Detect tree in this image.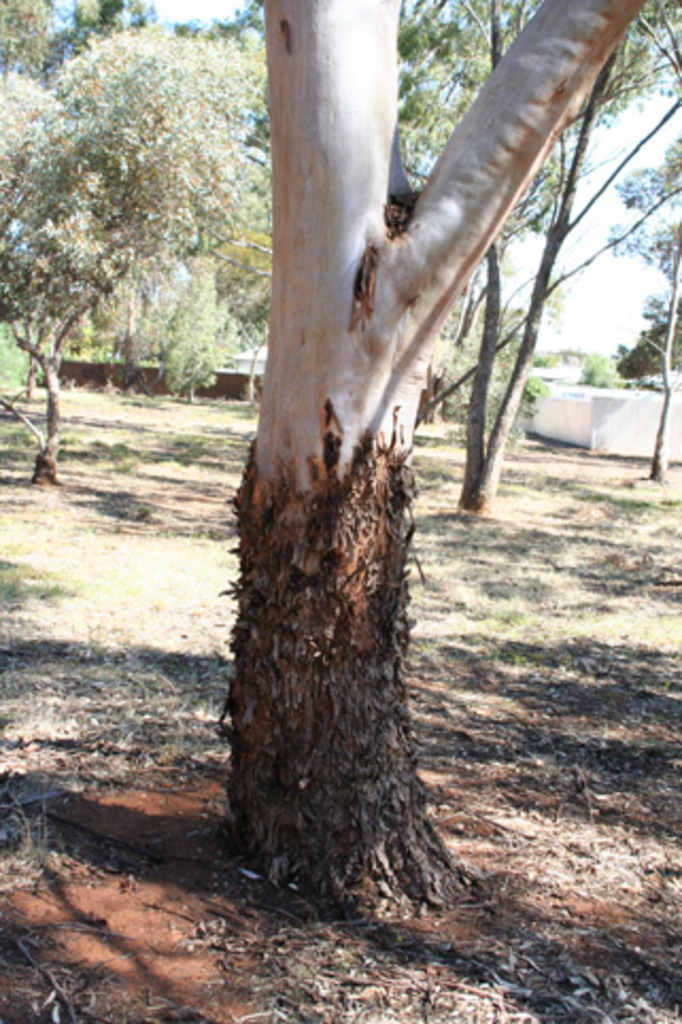
Detection: <box>0,0,261,478</box>.
